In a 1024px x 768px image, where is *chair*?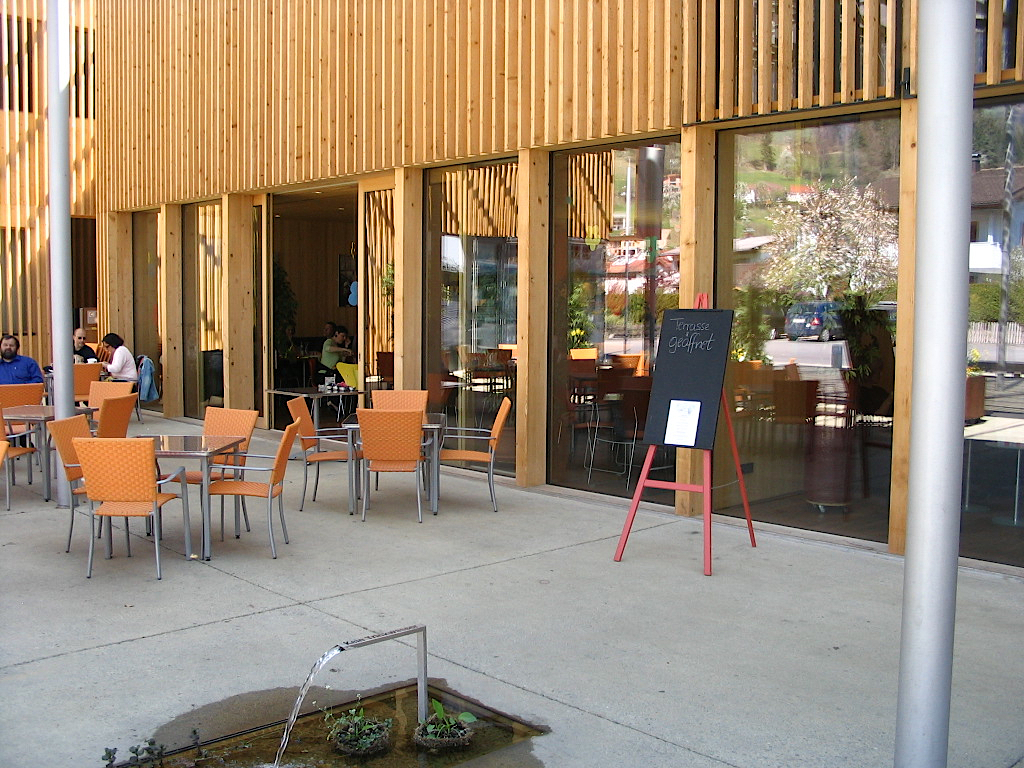
locate(336, 363, 363, 421).
